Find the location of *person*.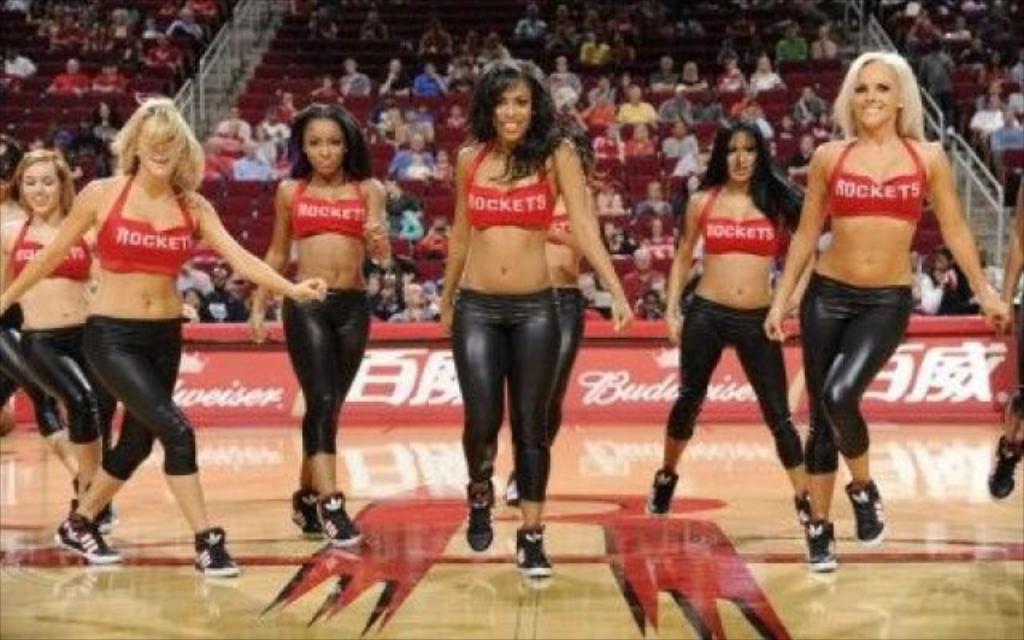
Location: <bbox>0, 86, 330, 584</bbox>.
